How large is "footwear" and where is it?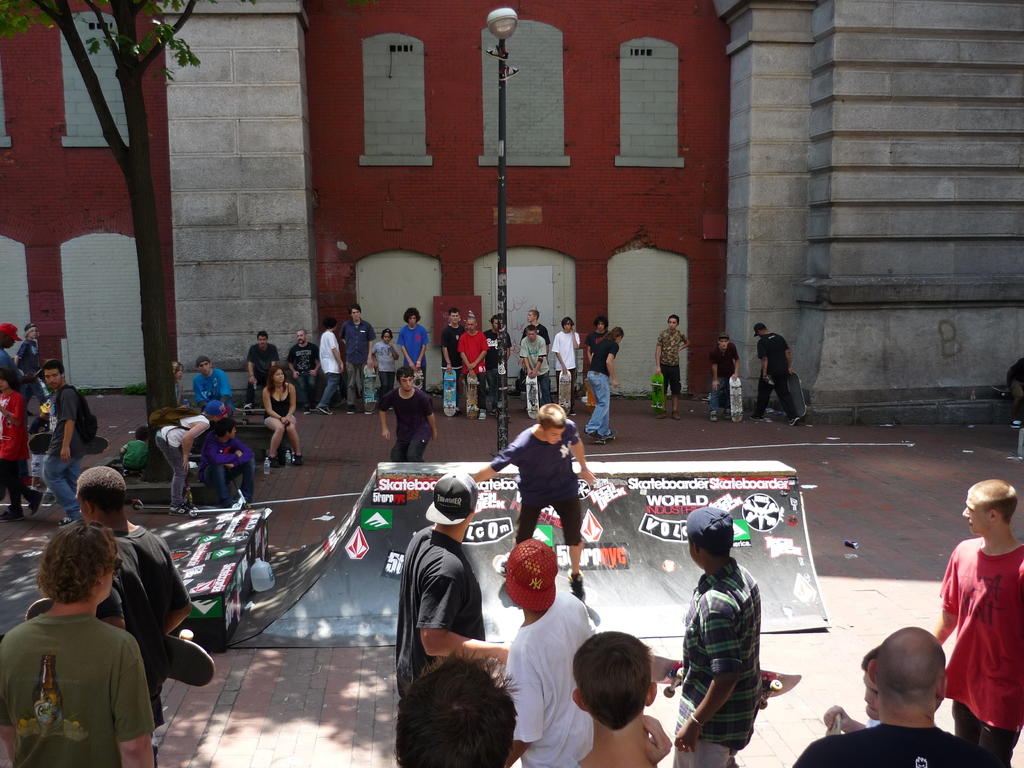
Bounding box: x1=169, y1=503, x2=191, y2=518.
